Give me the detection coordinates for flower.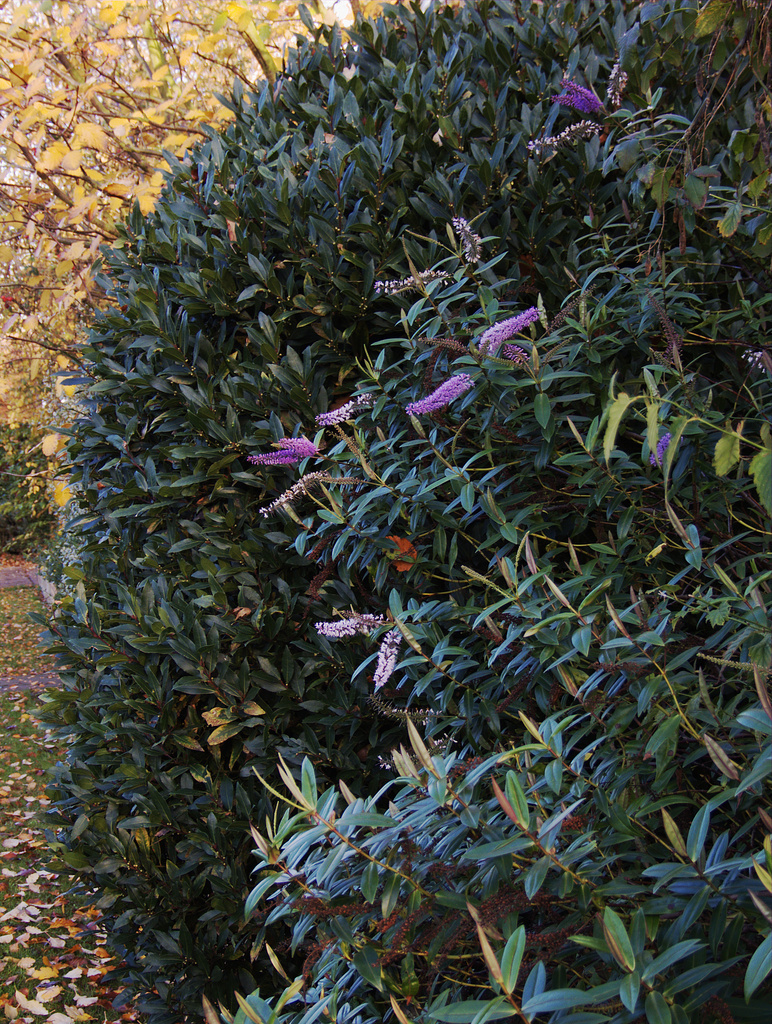
x1=483, y1=303, x2=538, y2=362.
